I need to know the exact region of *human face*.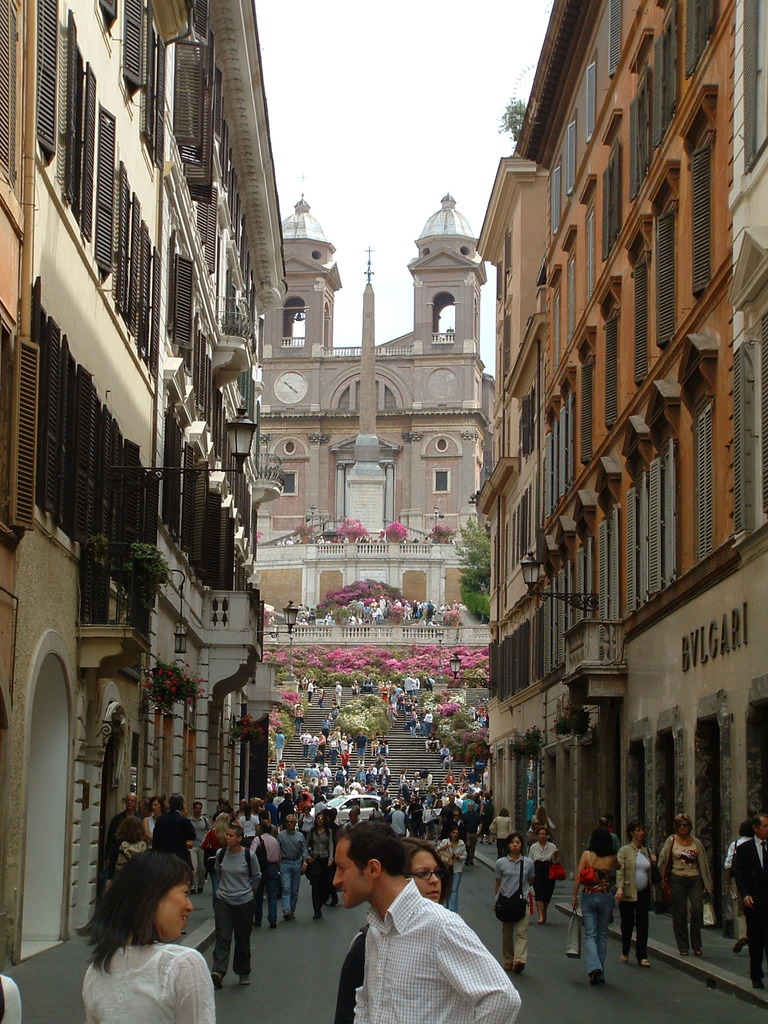
Region: BBox(284, 817, 295, 829).
